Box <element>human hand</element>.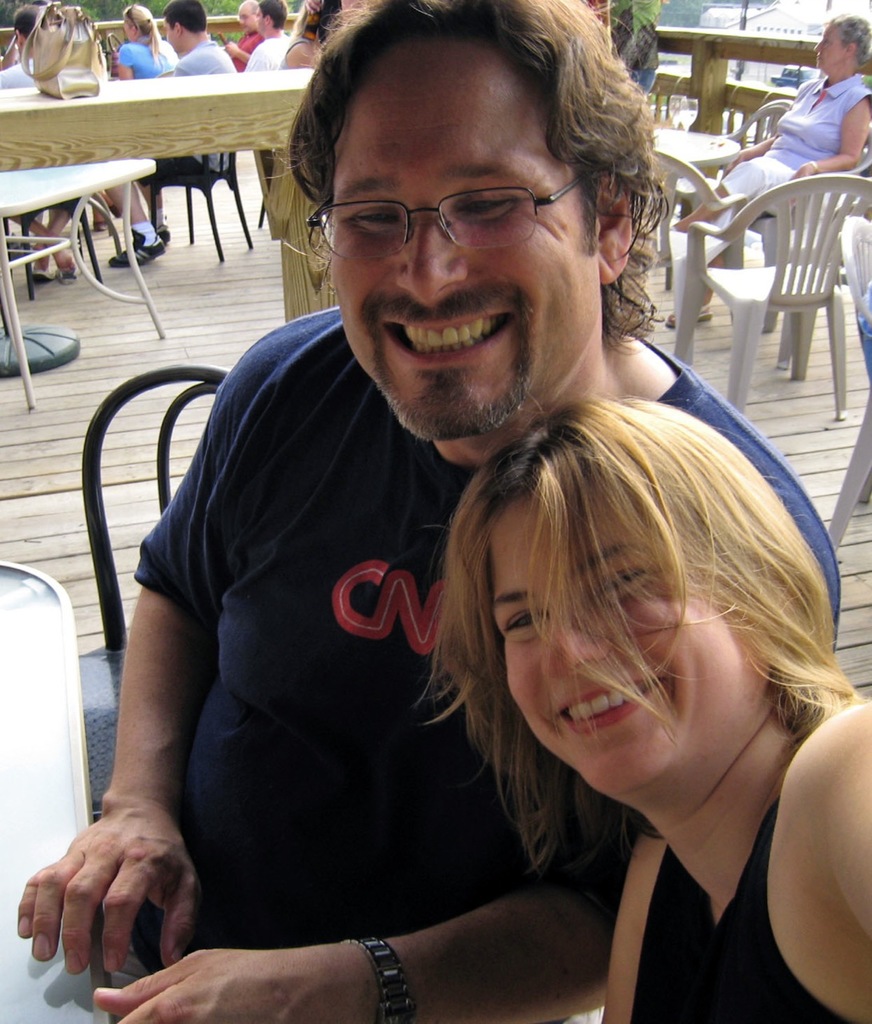
{"left": 224, "top": 40, "right": 240, "bottom": 58}.
